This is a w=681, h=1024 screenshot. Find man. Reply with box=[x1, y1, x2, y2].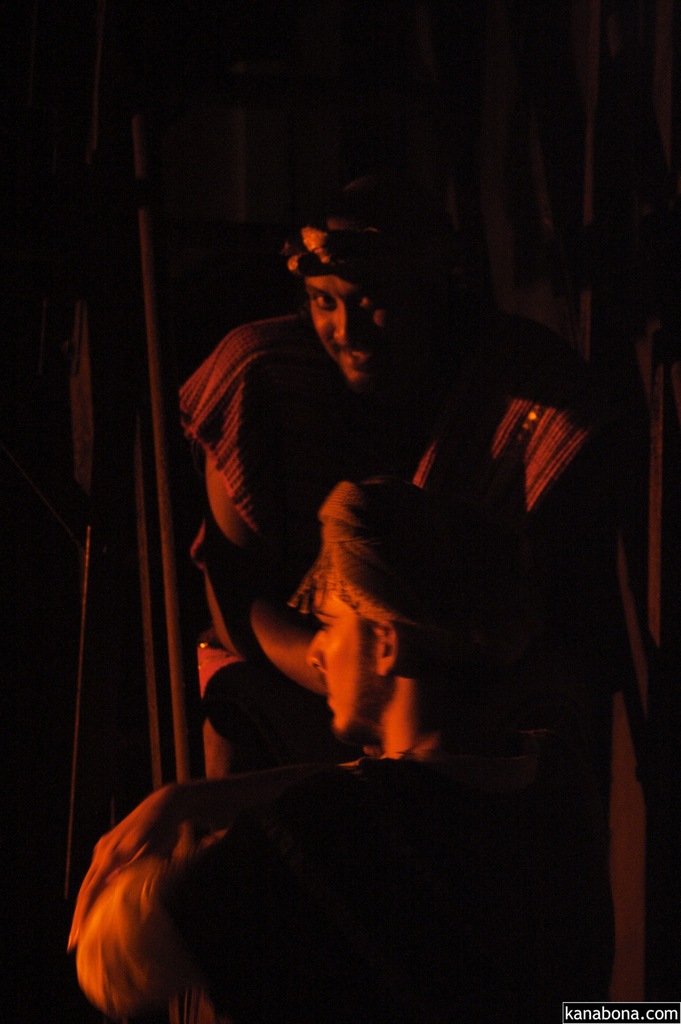
box=[175, 186, 593, 772].
